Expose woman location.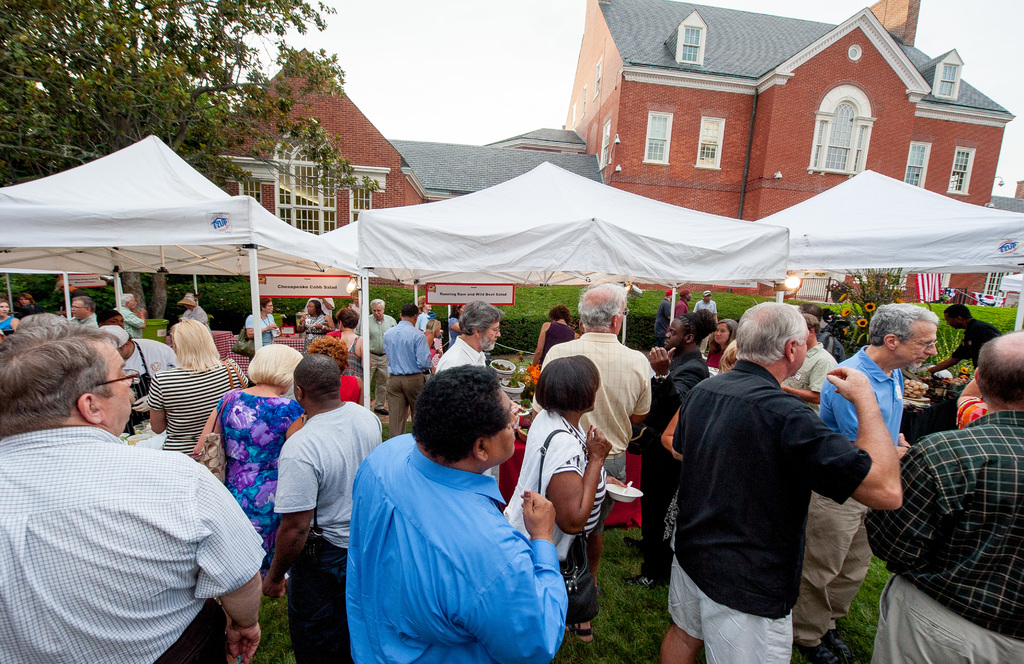
Exposed at Rect(191, 343, 303, 581).
